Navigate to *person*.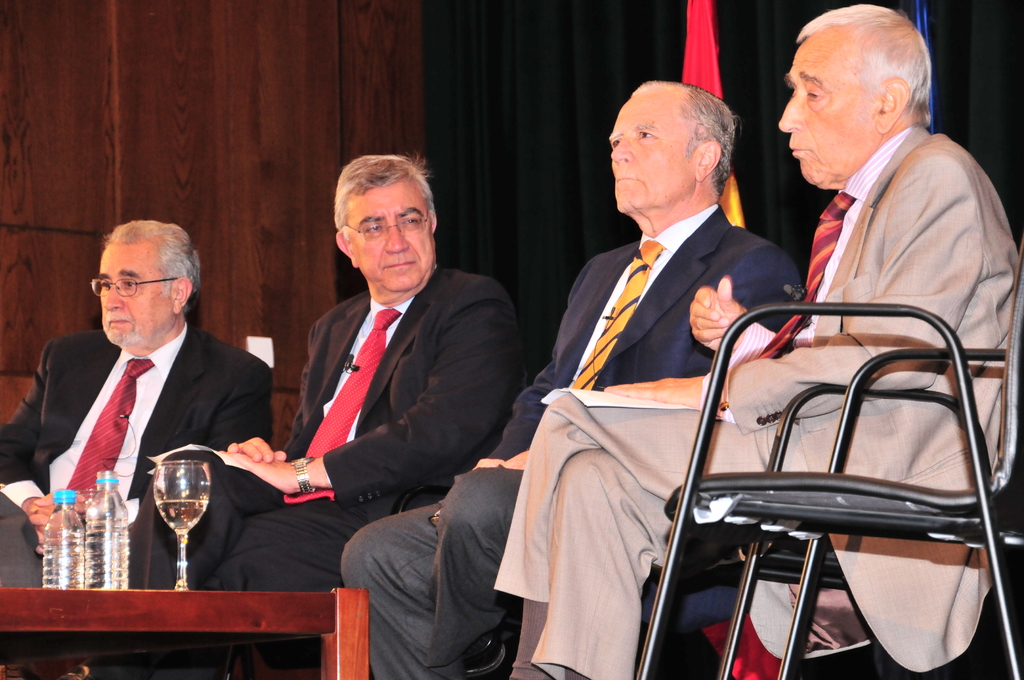
Navigation target: [497, 1, 1023, 674].
